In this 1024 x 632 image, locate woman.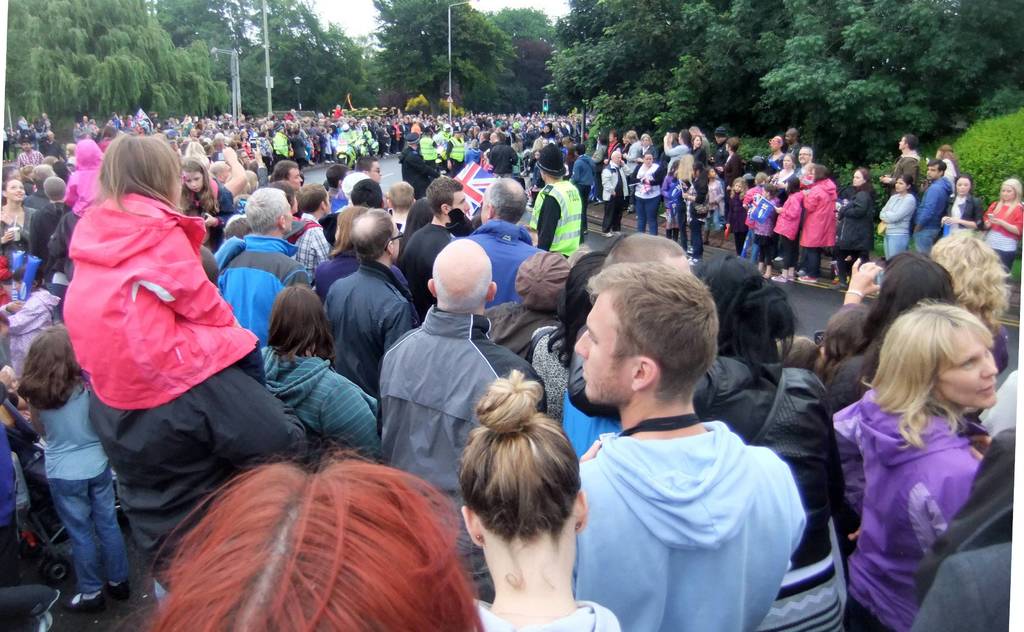
Bounding box: x1=715, y1=136, x2=743, y2=211.
